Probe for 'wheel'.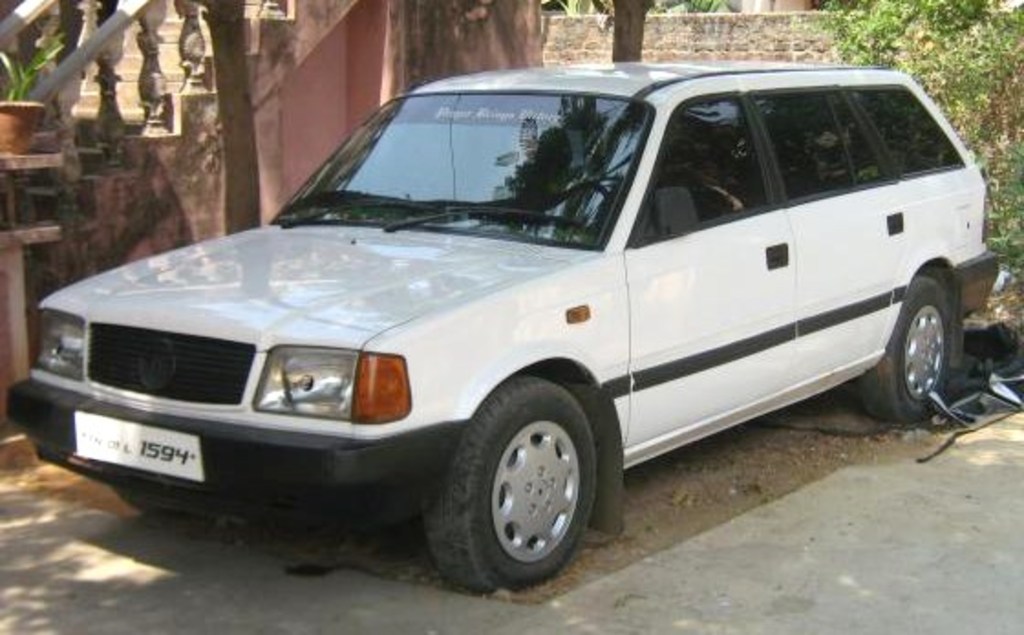
Probe result: detection(439, 382, 605, 589).
